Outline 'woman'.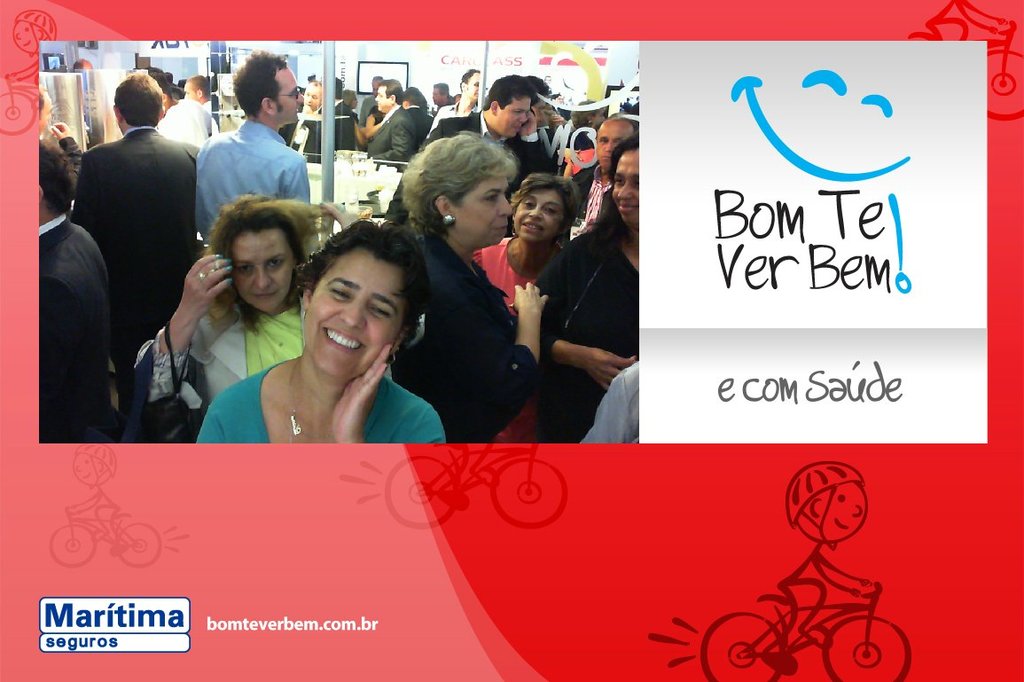
Outline: Rect(537, 139, 645, 443).
